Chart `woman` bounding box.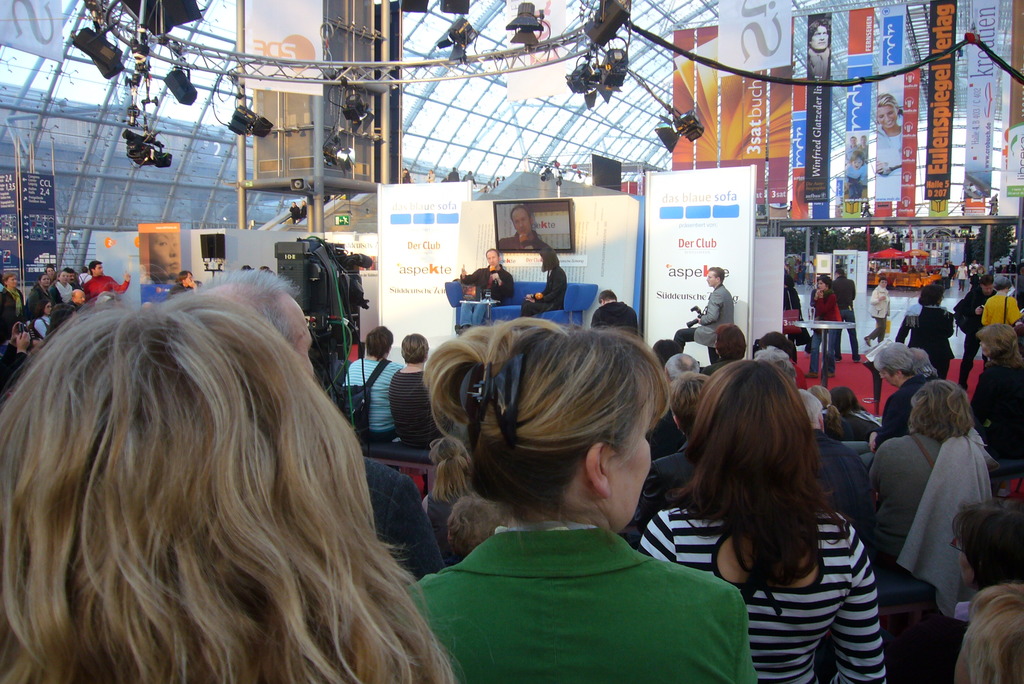
Charted: (x1=966, y1=181, x2=991, y2=200).
